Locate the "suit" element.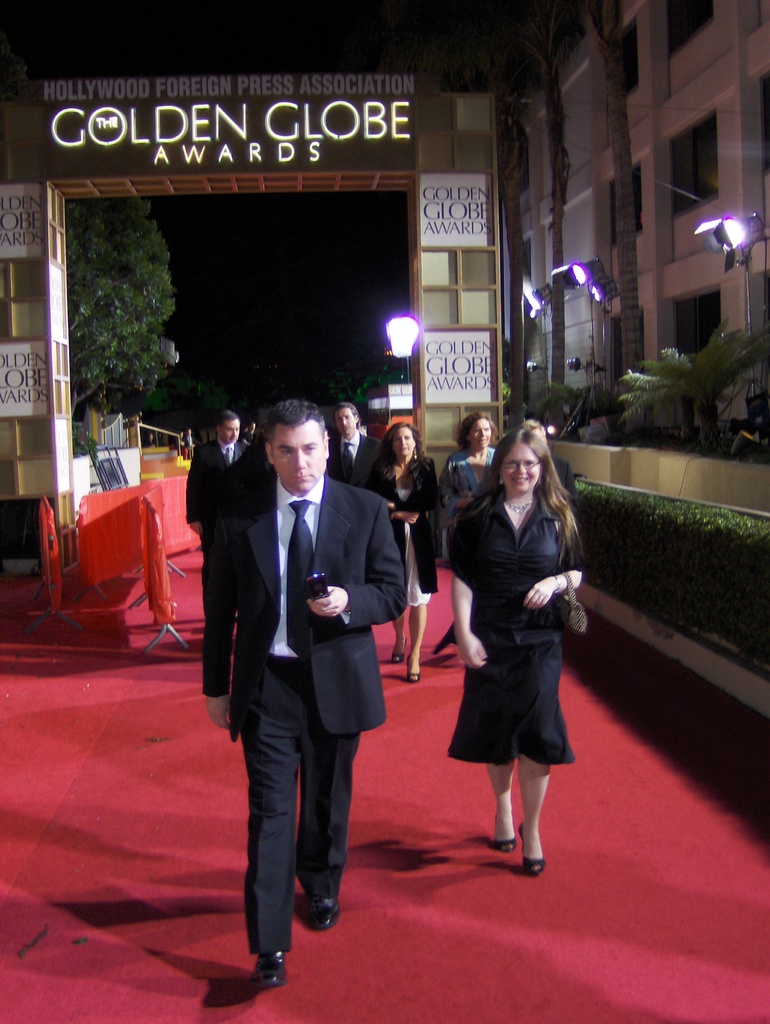
Element bbox: rect(215, 515, 380, 947).
